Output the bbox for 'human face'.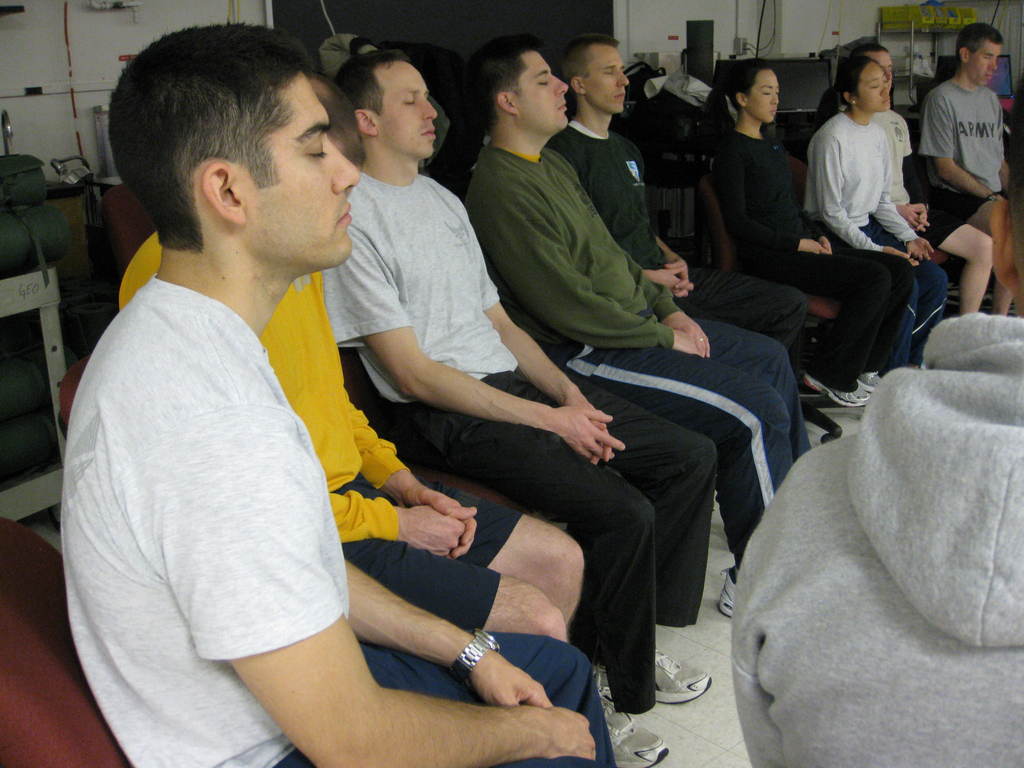
box(749, 70, 781, 122).
